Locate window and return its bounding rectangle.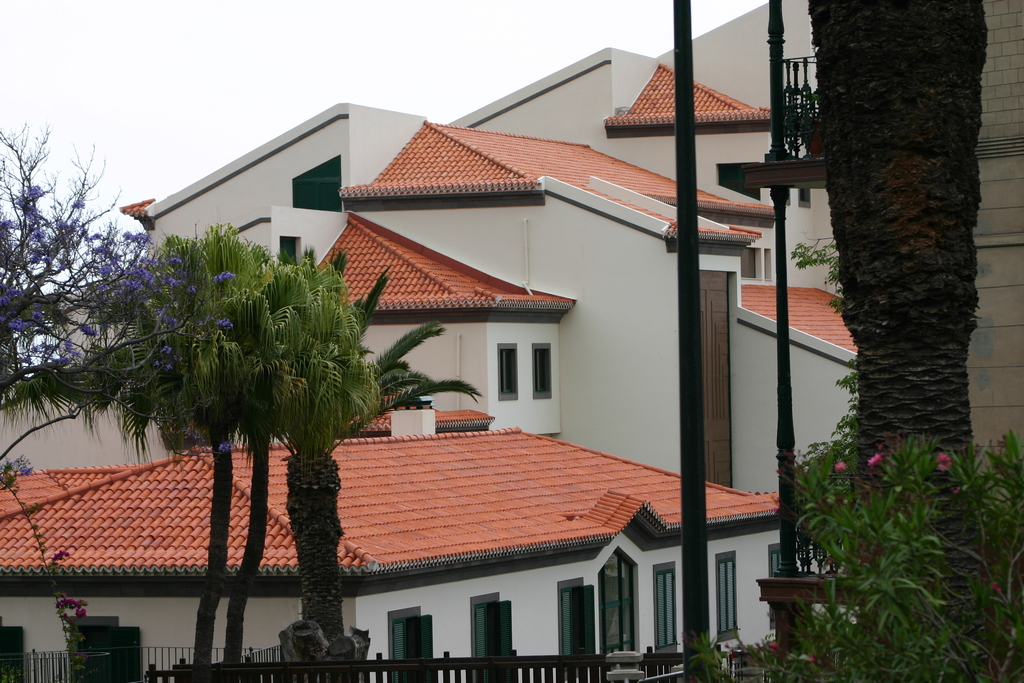
Rect(497, 345, 518, 397).
